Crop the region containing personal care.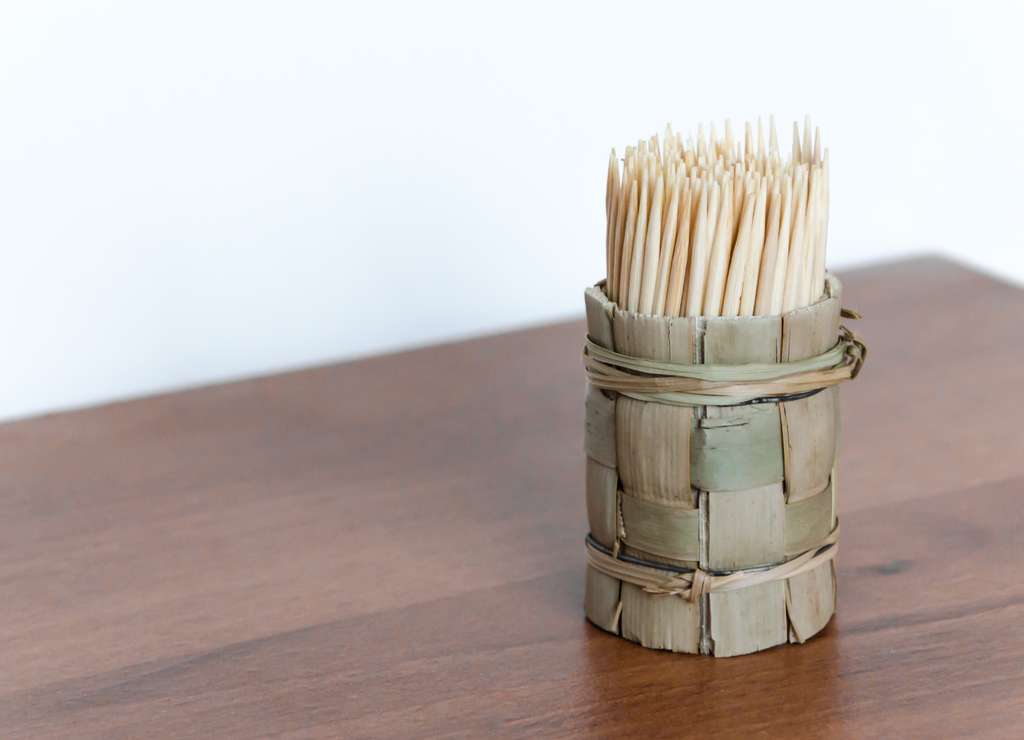
Crop region: 588 112 860 663.
